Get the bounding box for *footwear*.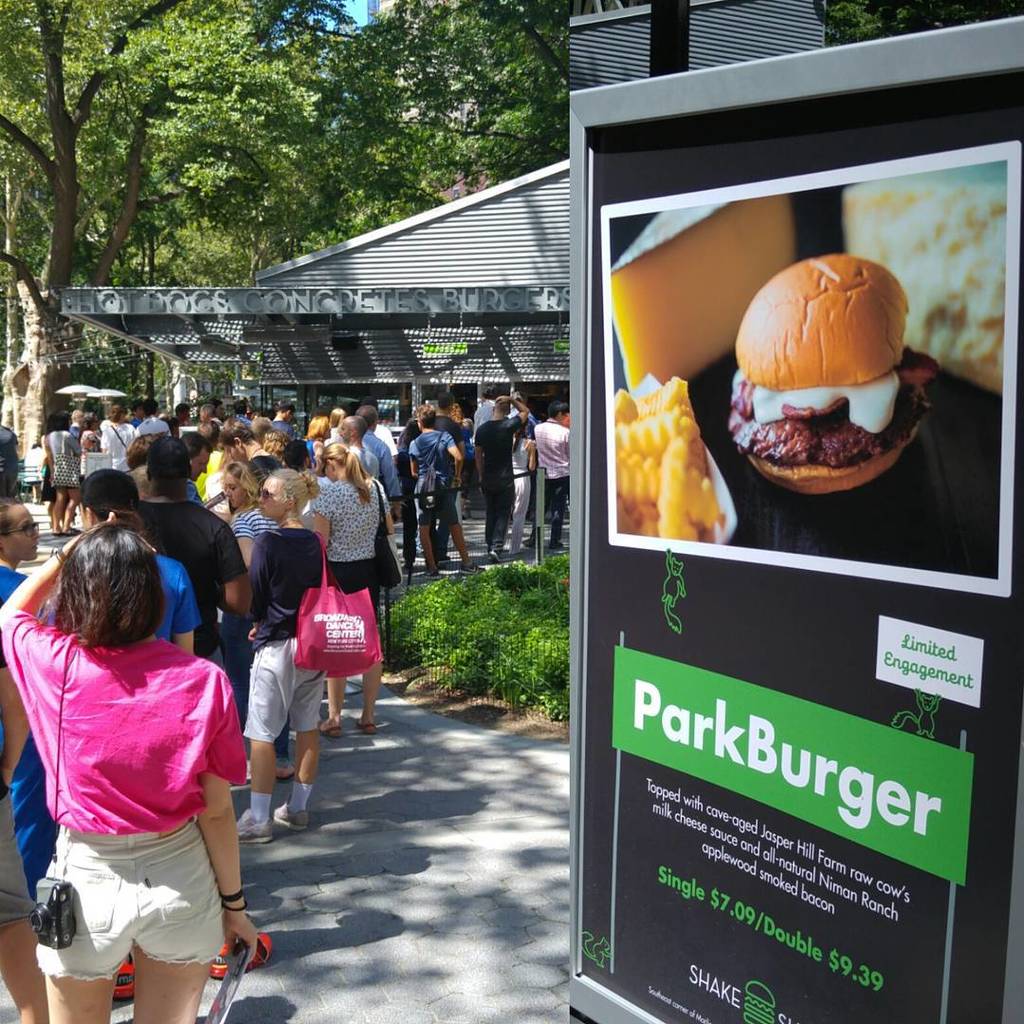
select_region(320, 719, 338, 741).
